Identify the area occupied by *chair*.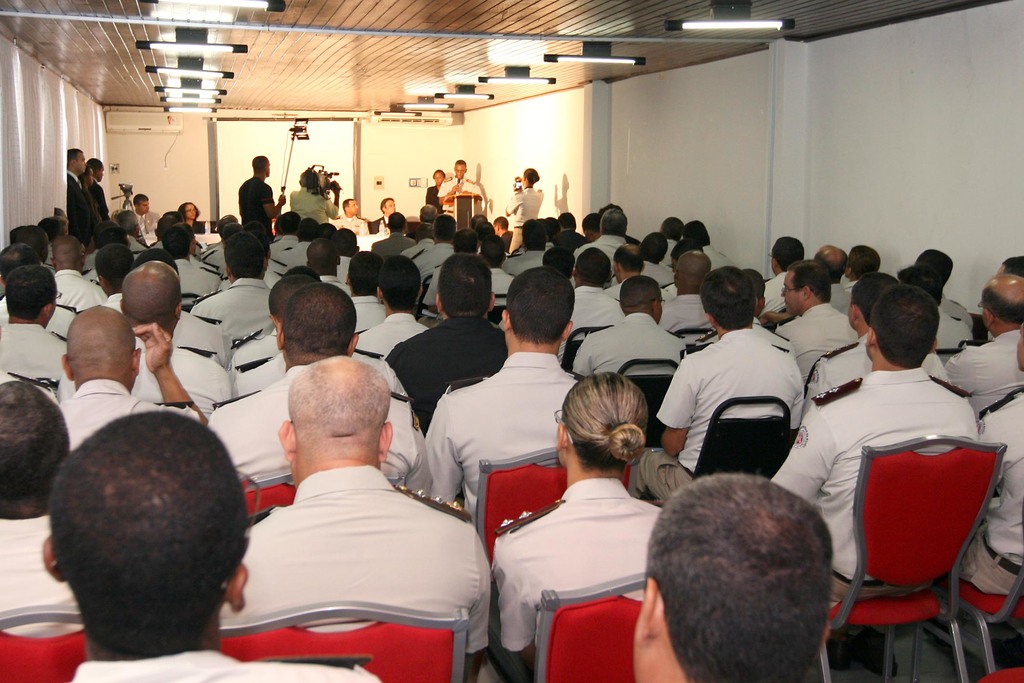
Area: 414/276/436/322.
